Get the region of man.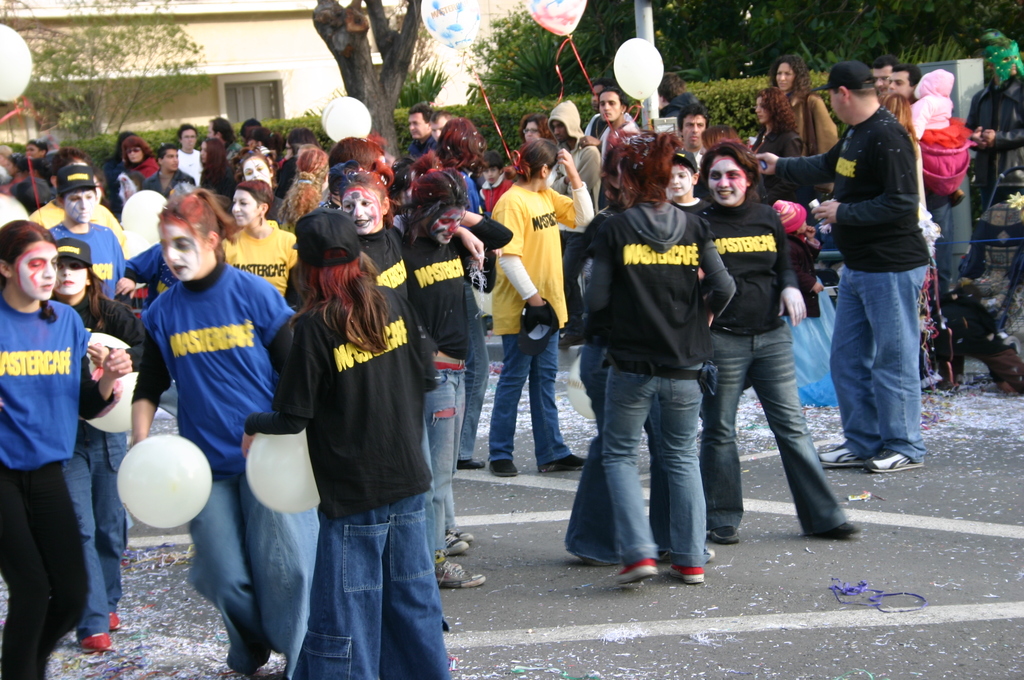
bbox(597, 85, 643, 173).
